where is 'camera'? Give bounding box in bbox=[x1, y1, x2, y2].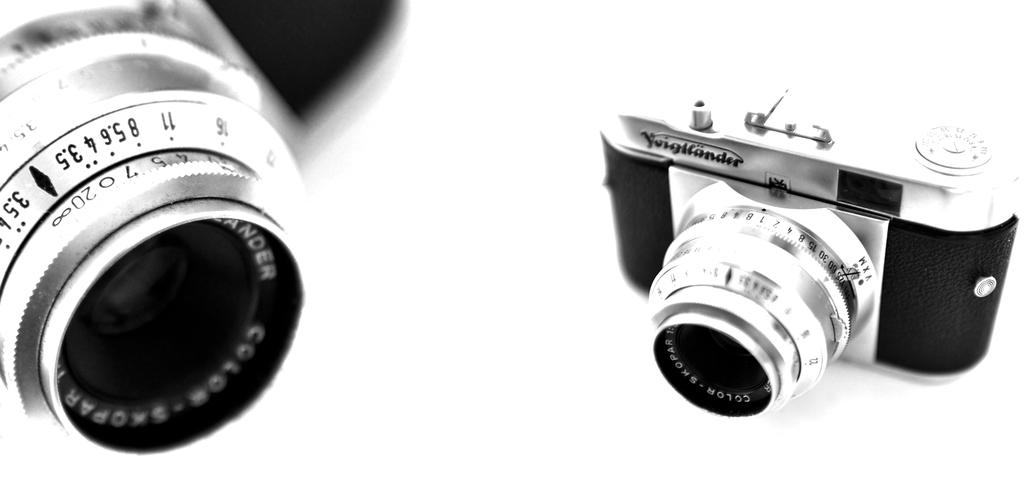
bbox=[0, 0, 407, 462].
